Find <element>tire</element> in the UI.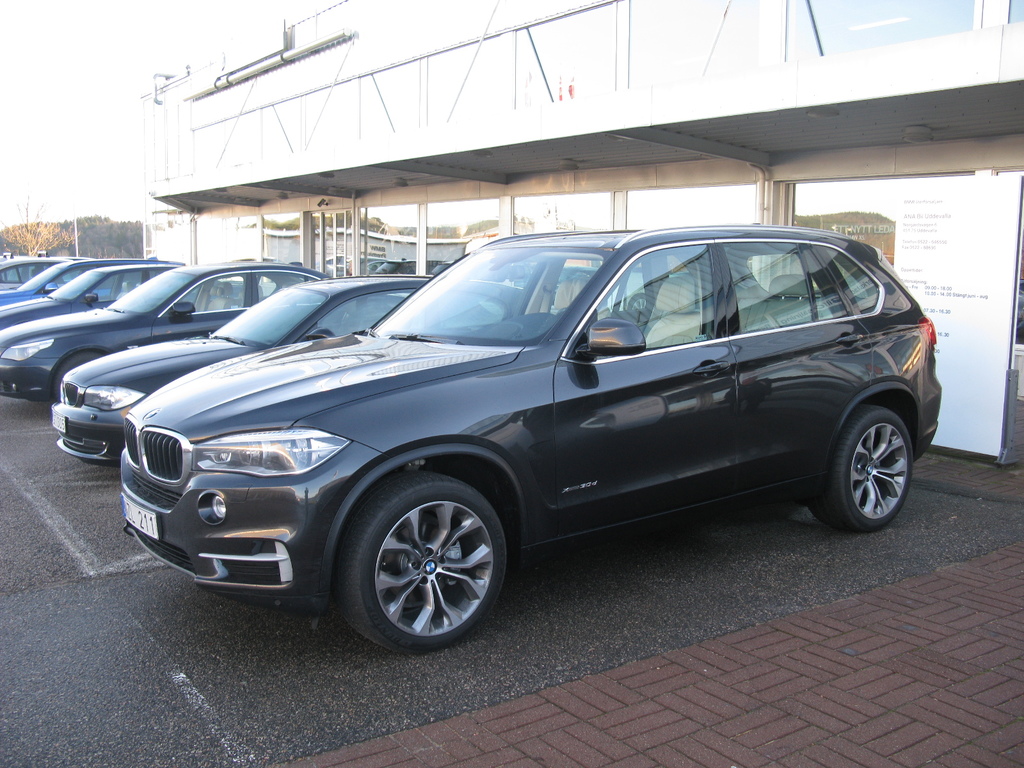
UI element at select_region(53, 355, 95, 403).
